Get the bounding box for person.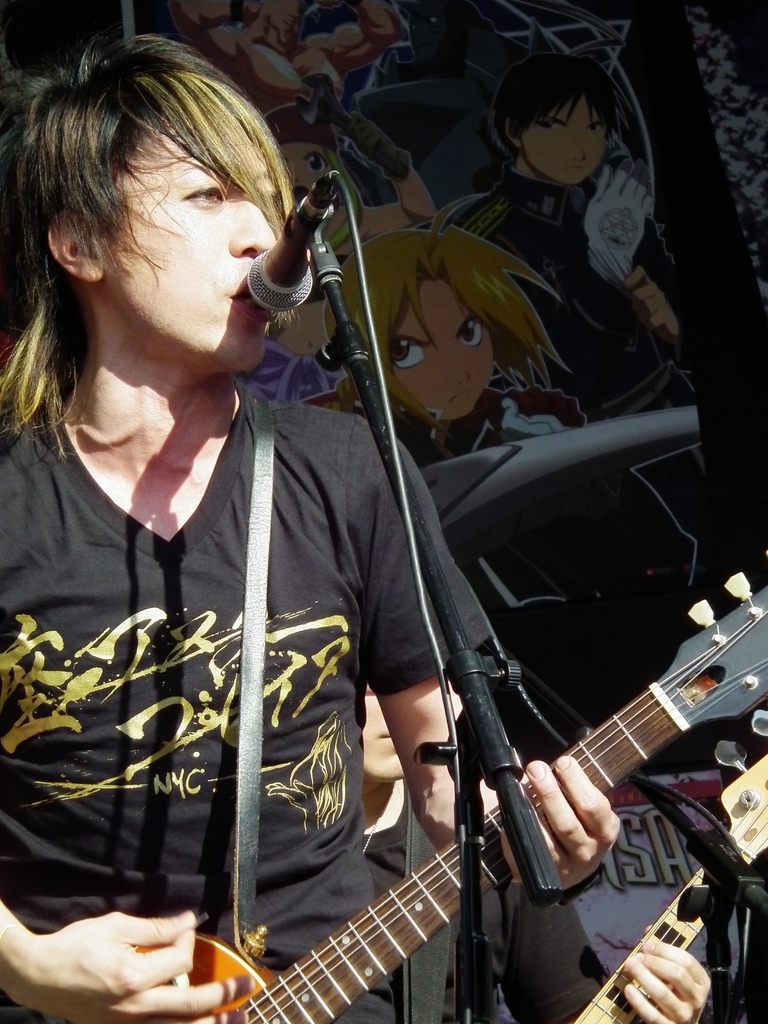
(left=24, top=0, right=731, bottom=1023).
